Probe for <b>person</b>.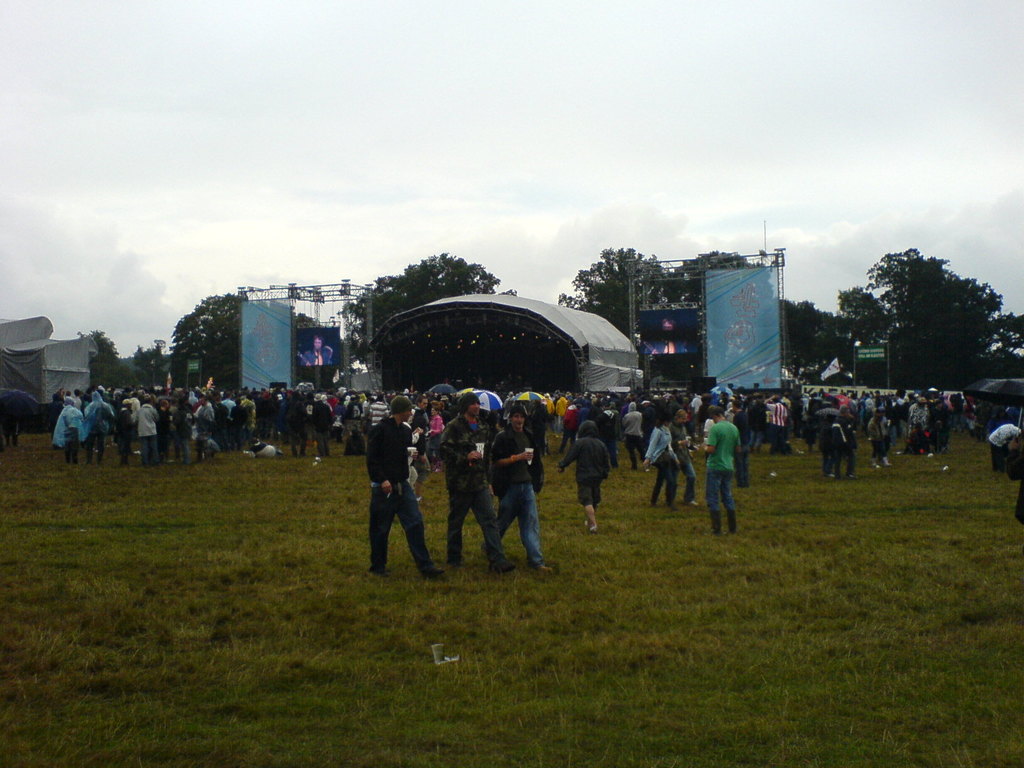
Probe result: select_region(985, 415, 1023, 472).
